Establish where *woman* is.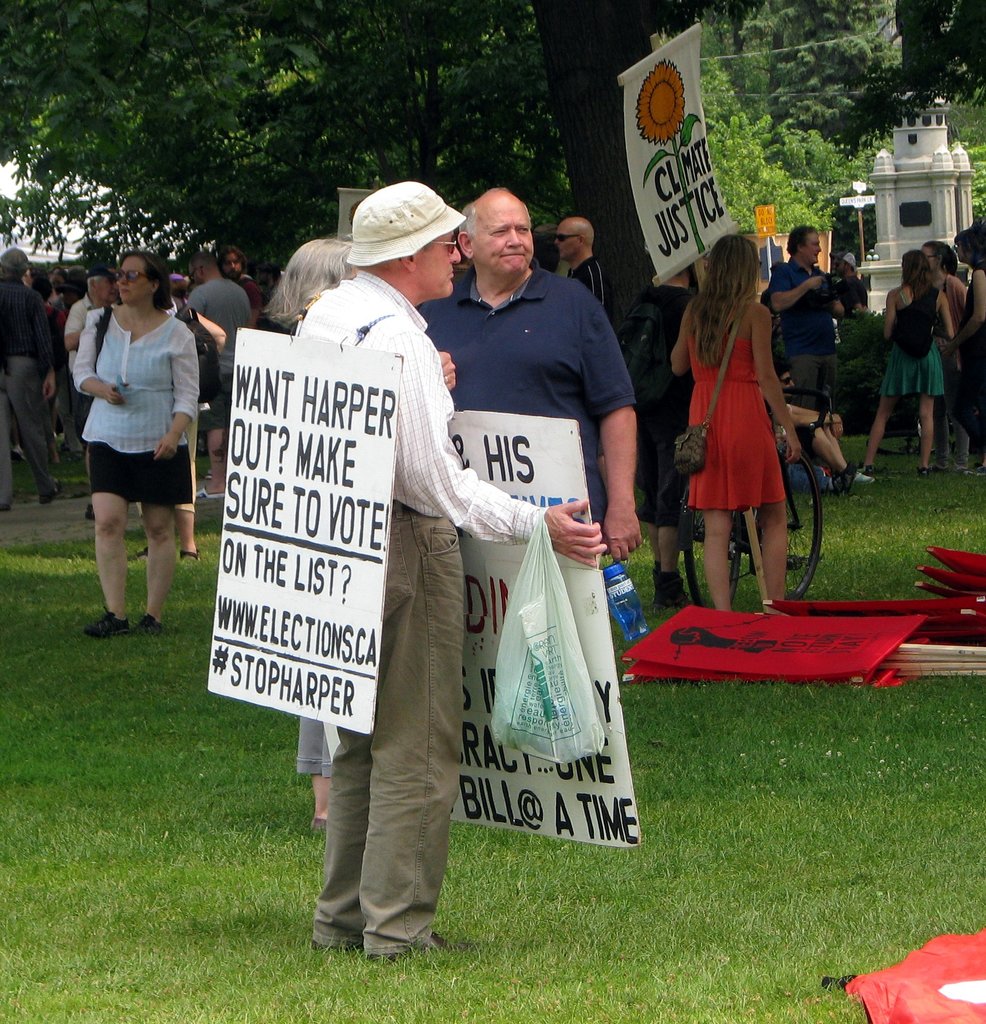
Established at [x1=256, y1=237, x2=361, y2=830].
